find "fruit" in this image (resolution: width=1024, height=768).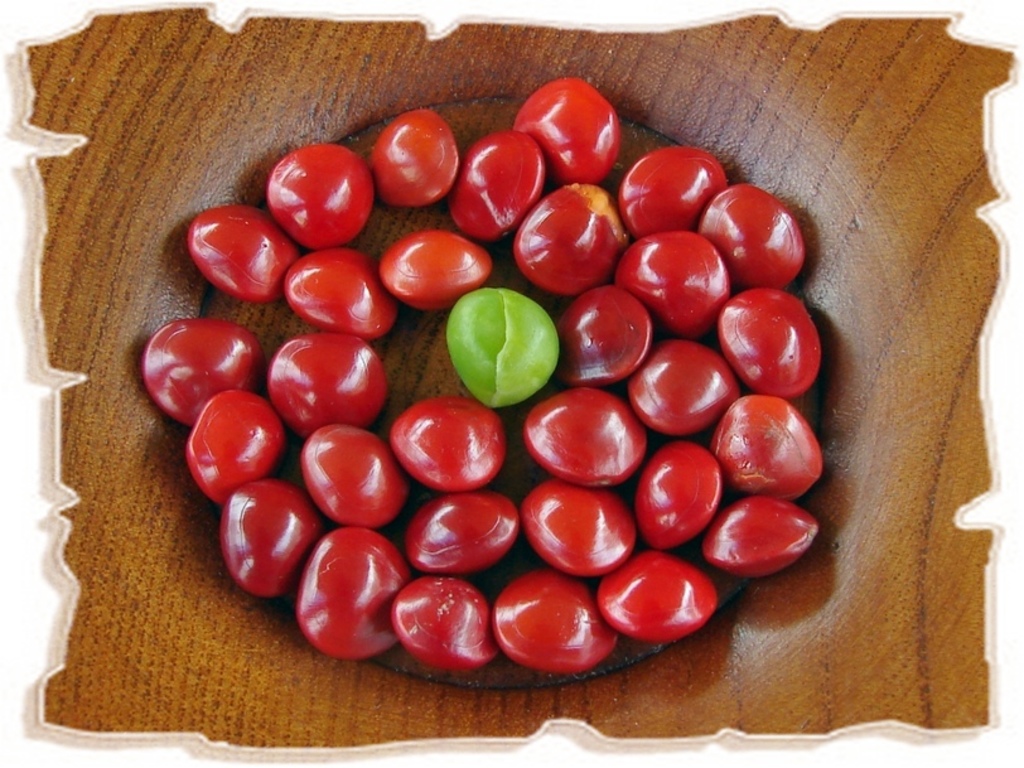
(269,334,393,430).
